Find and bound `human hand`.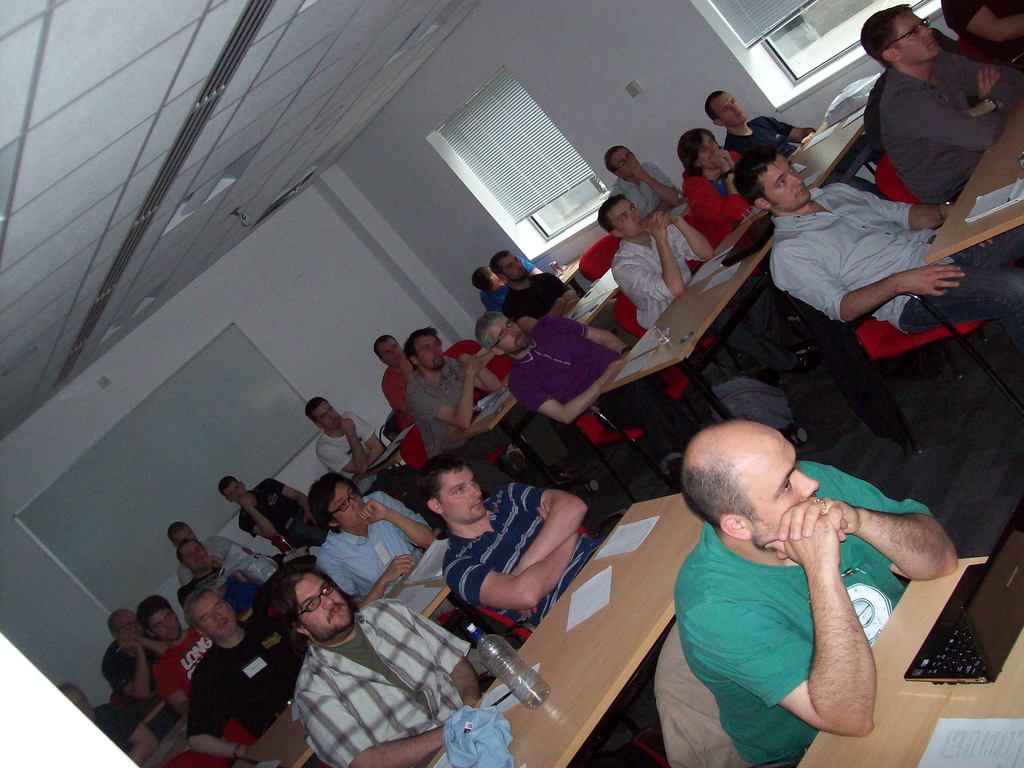
Bound: bbox=[902, 267, 965, 298].
